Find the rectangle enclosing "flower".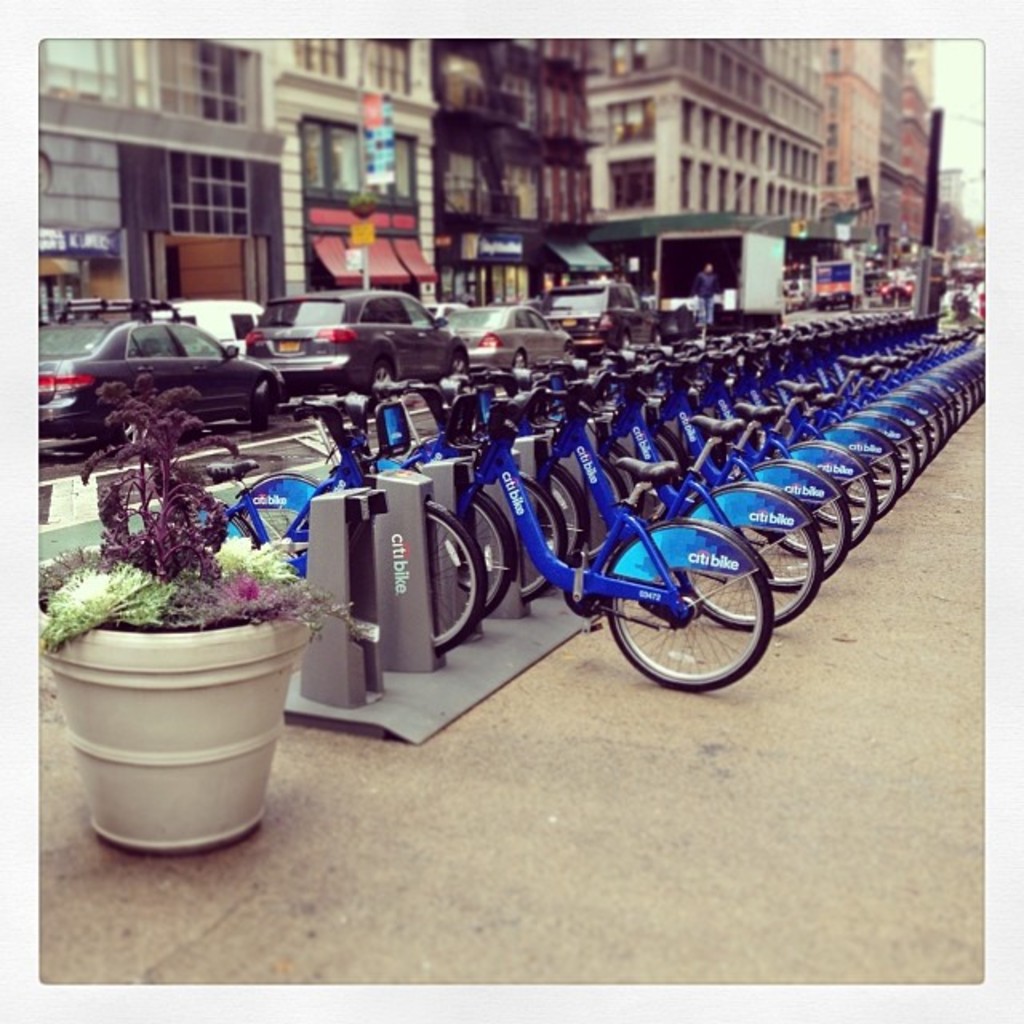
bbox(214, 534, 299, 578).
